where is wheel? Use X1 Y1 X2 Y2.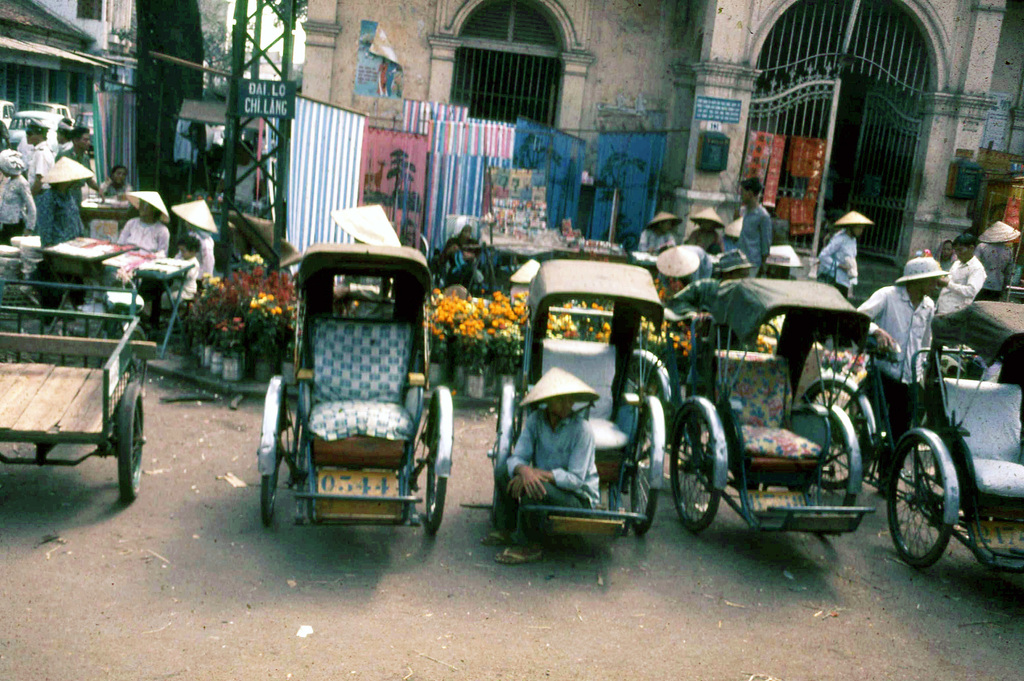
628 391 663 540.
